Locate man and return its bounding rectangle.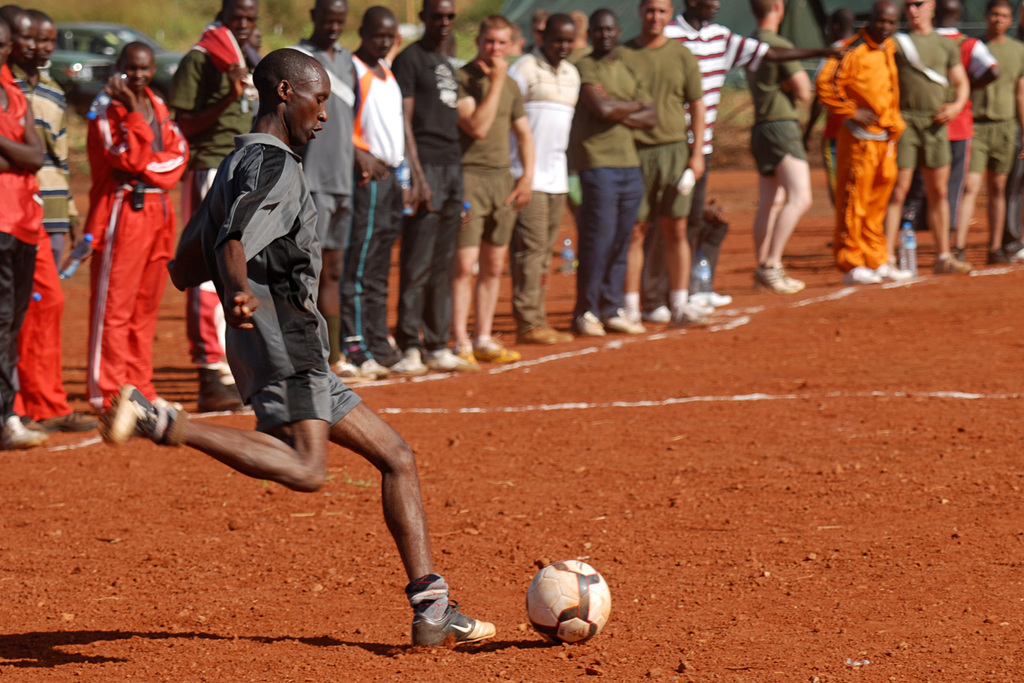
left=812, top=0, right=913, bottom=284.
